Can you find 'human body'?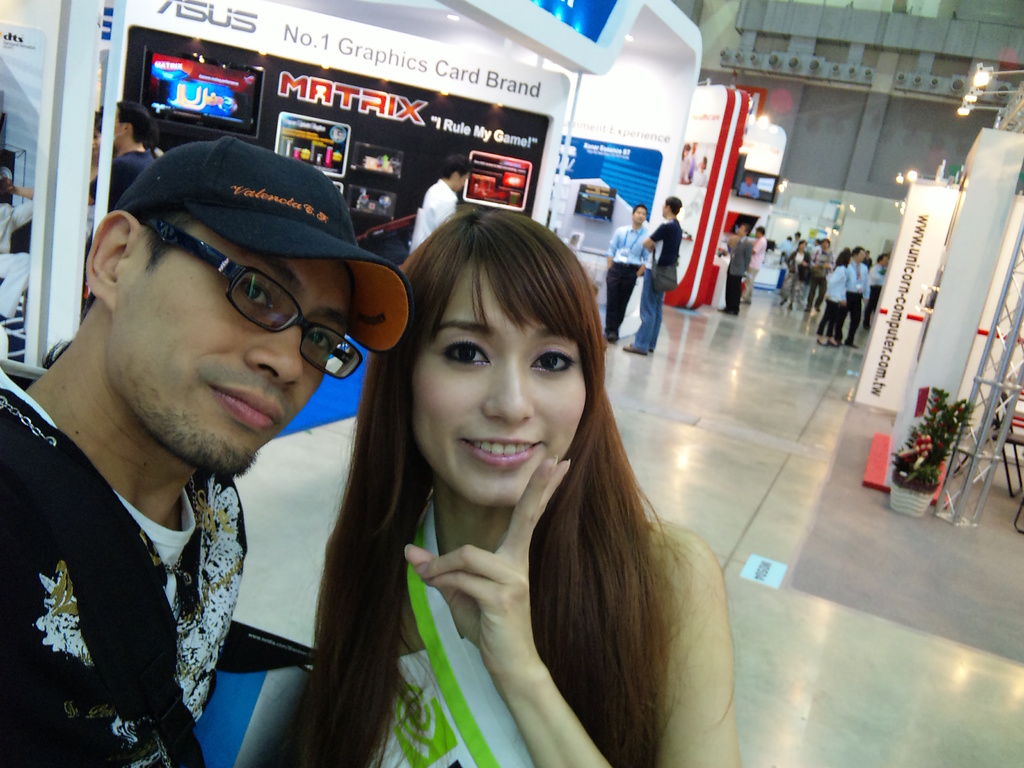
Yes, bounding box: <bbox>79, 88, 157, 205</bbox>.
